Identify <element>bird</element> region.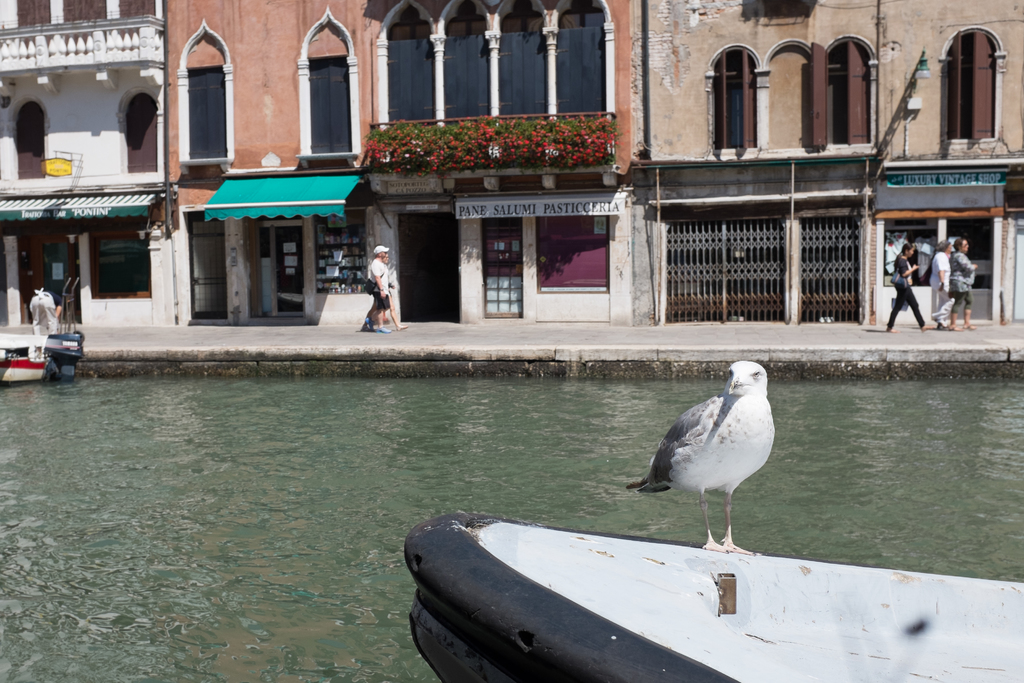
Region: rect(637, 364, 787, 543).
